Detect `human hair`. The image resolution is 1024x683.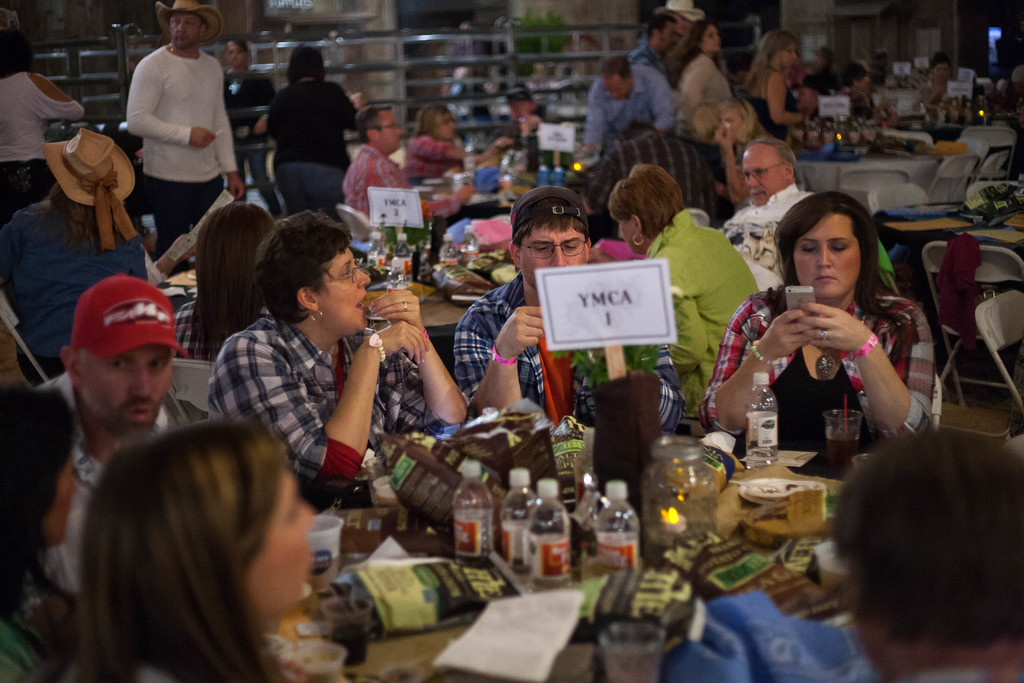
Rect(643, 12, 680, 40).
